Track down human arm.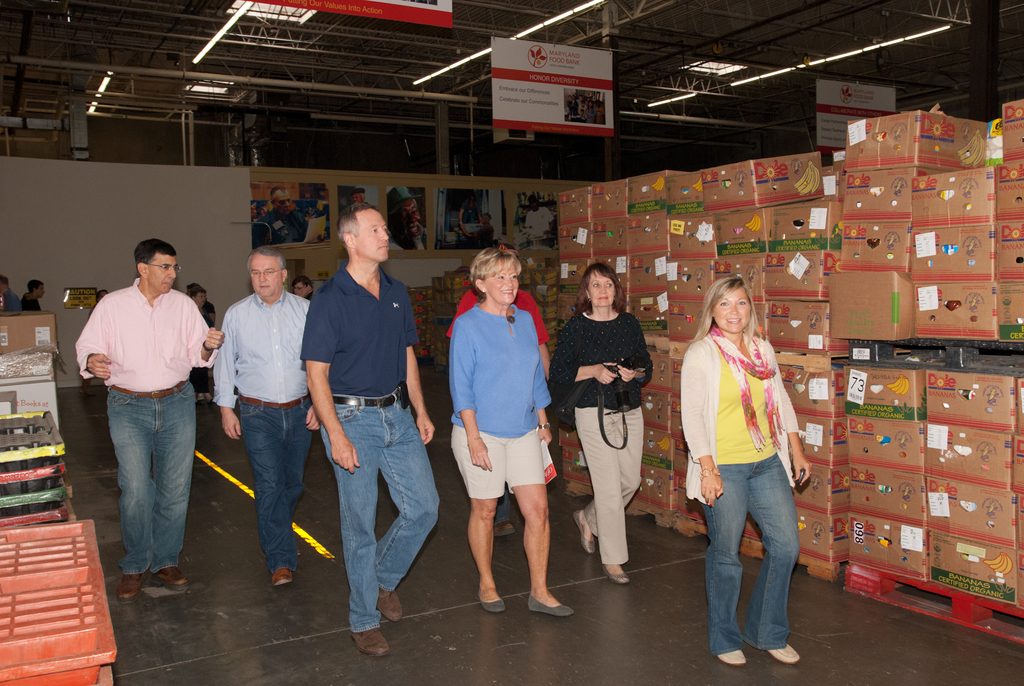
Tracked to <region>767, 341, 819, 484</region>.
